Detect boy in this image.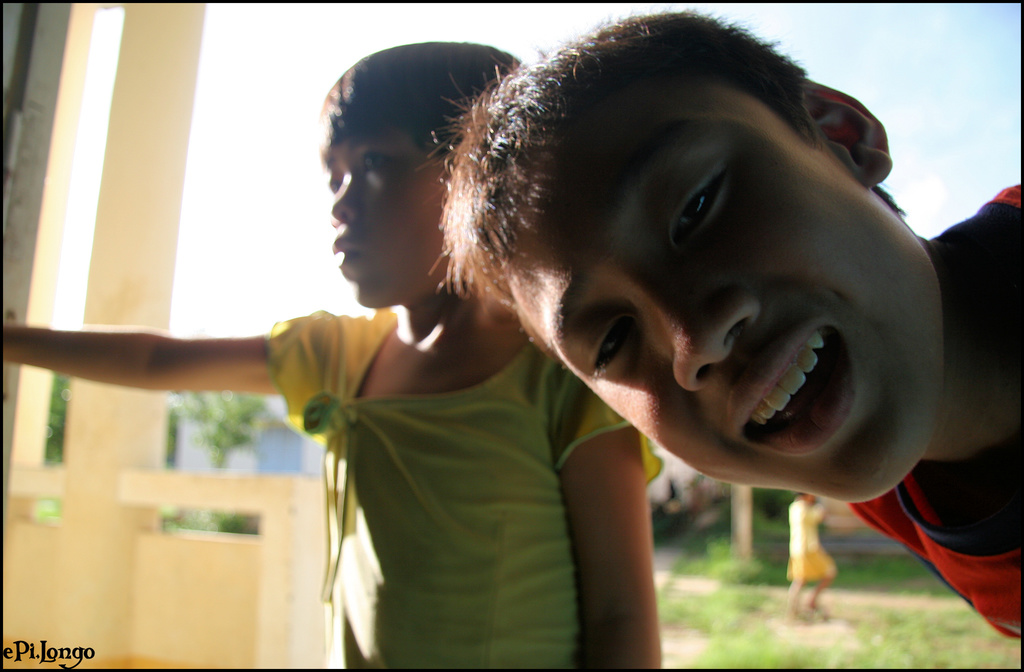
Detection: <region>428, 5, 1023, 642</region>.
